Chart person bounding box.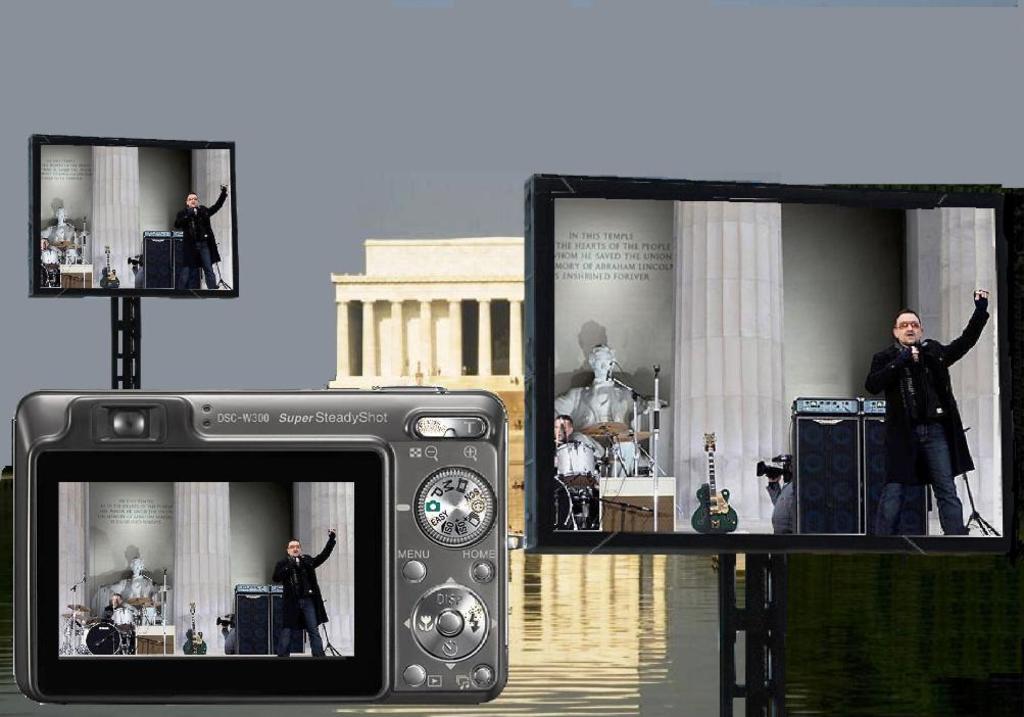
Charted: l=42, t=209, r=80, b=249.
